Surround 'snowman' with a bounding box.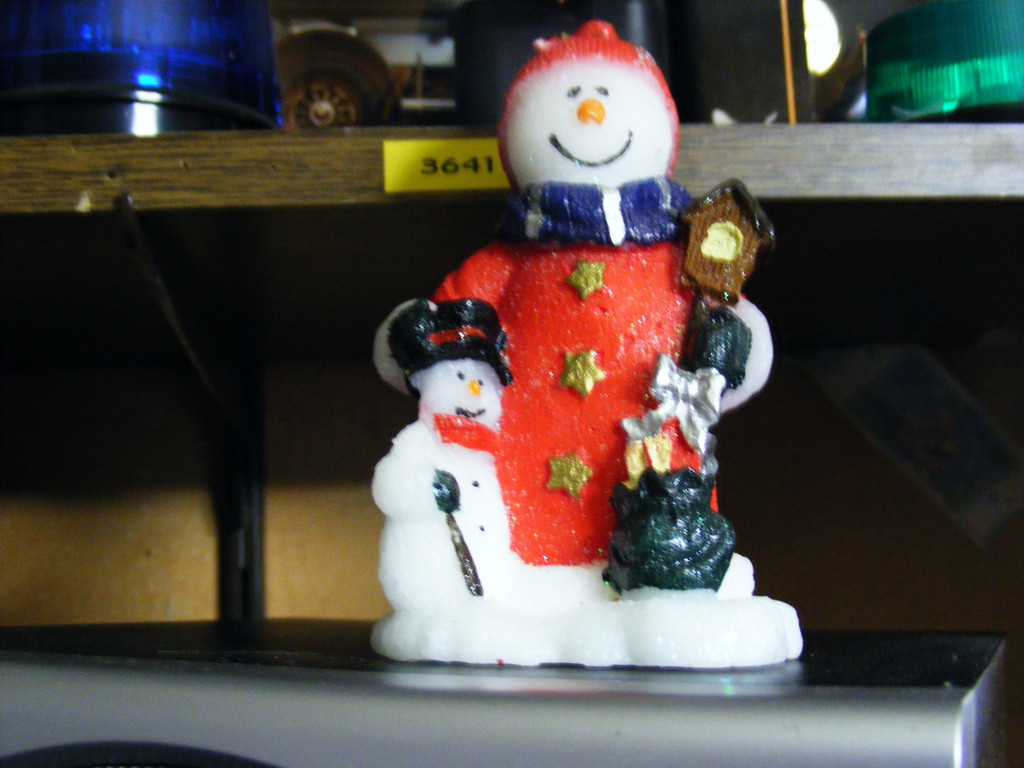
BBox(431, 13, 789, 591).
